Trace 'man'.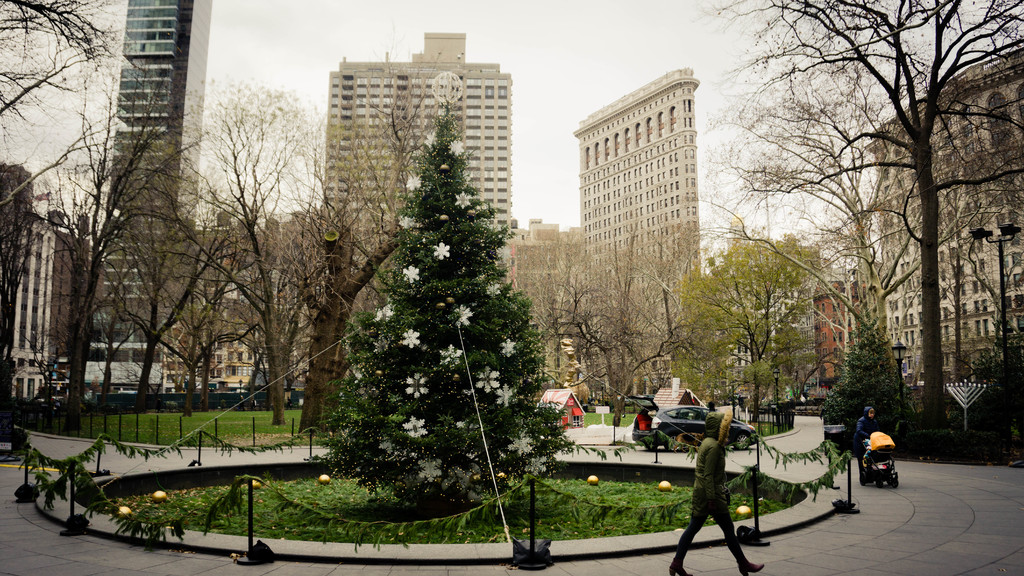
Traced to pyautogui.locateOnScreen(678, 419, 762, 568).
